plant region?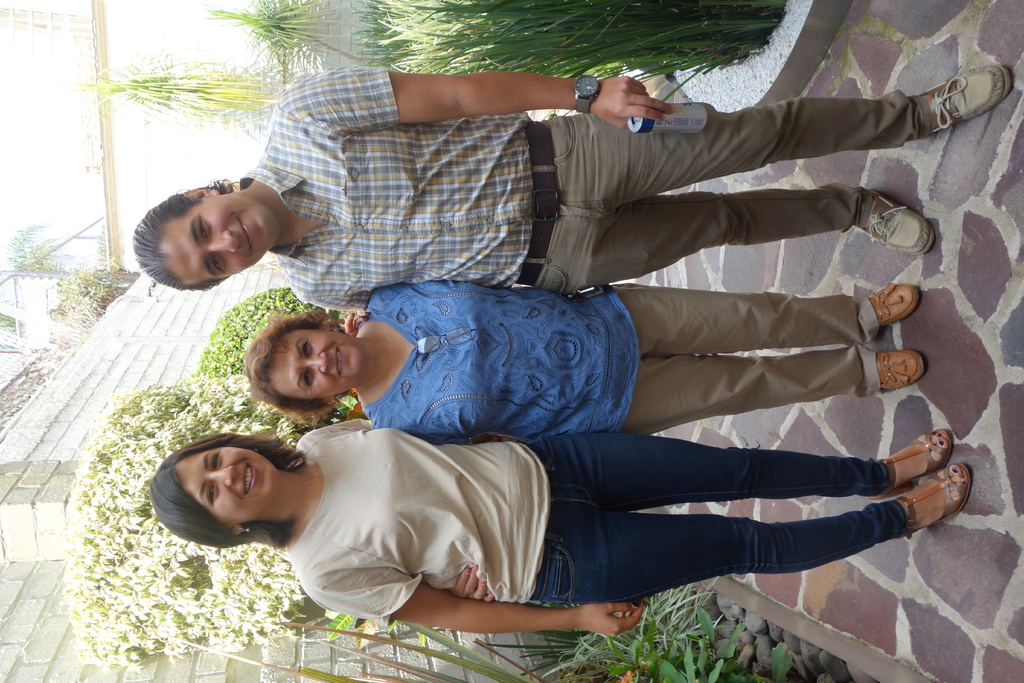
[199,287,360,424]
